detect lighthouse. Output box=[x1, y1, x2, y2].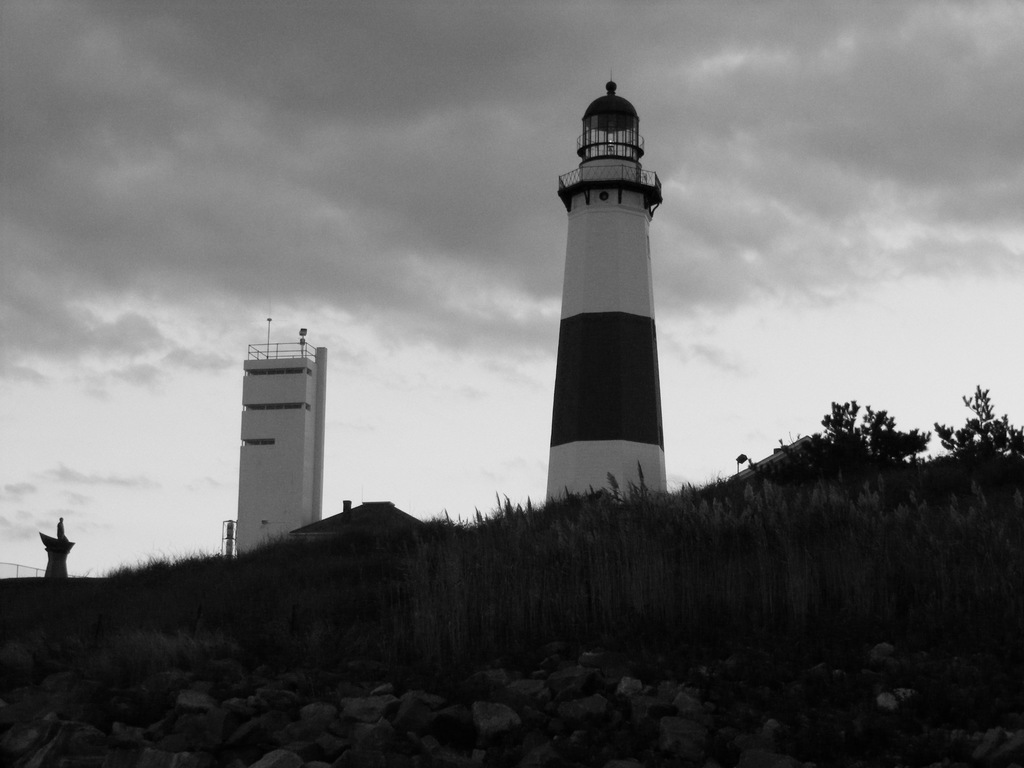
box=[515, 72, 696, 517].
